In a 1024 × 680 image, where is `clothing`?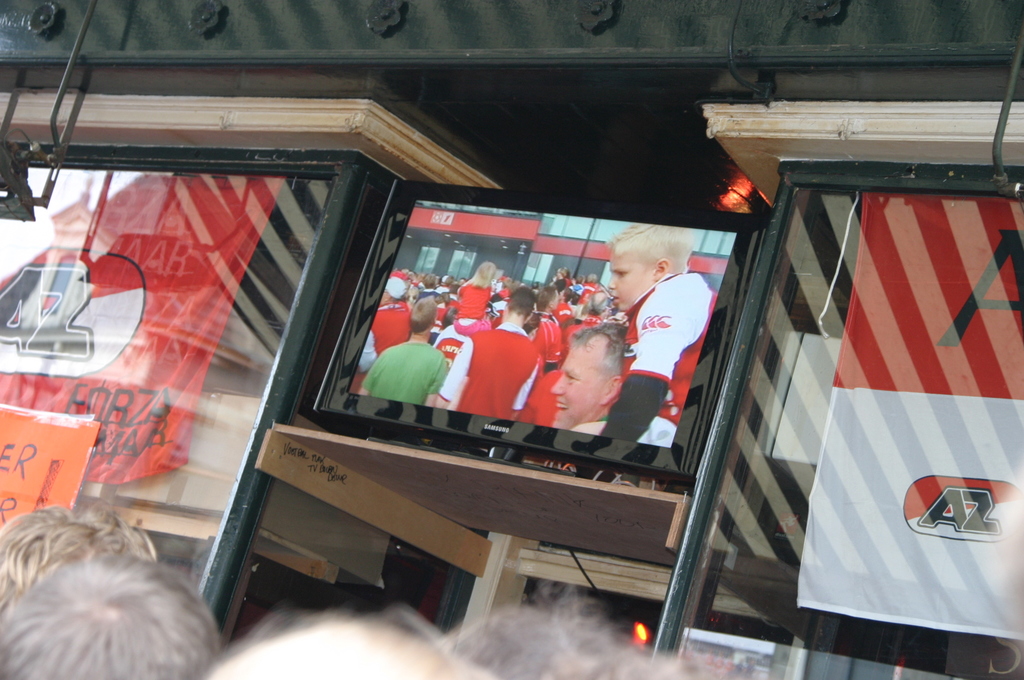
515,362,558,426.
